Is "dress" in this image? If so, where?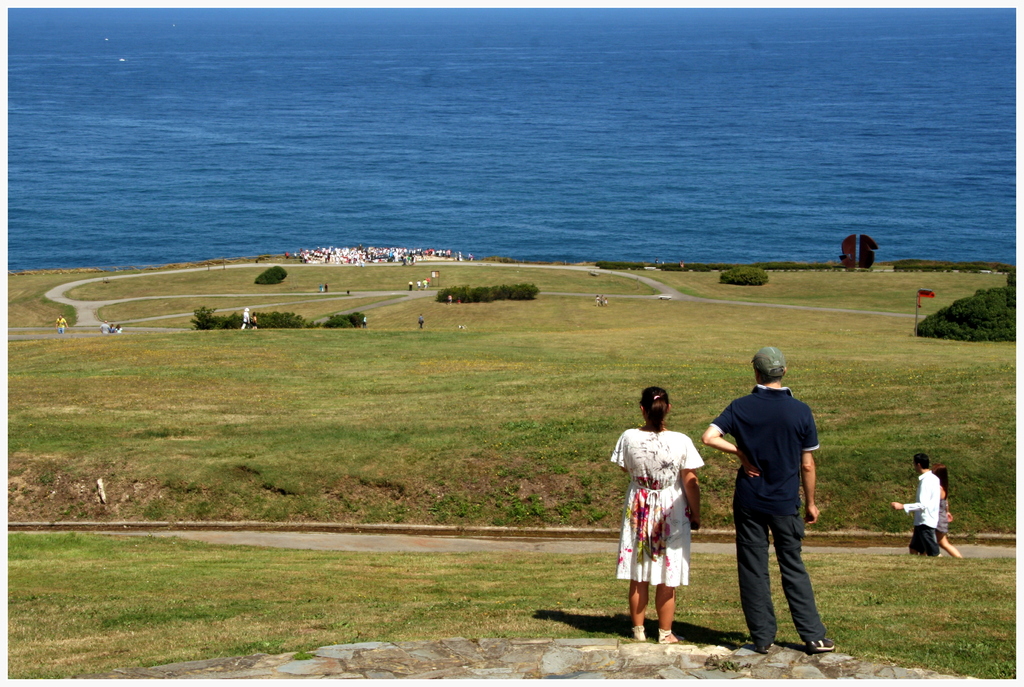
Yes, at locate(622, 422, 703, 613).
